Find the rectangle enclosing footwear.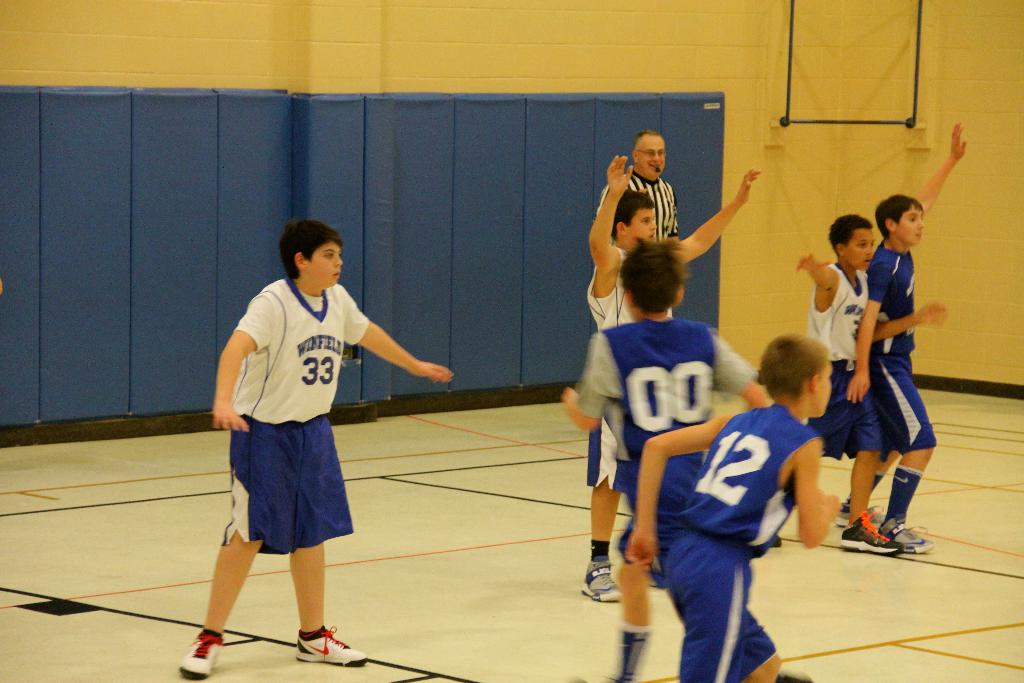
<region>296, 616, 367, 662</region>.
